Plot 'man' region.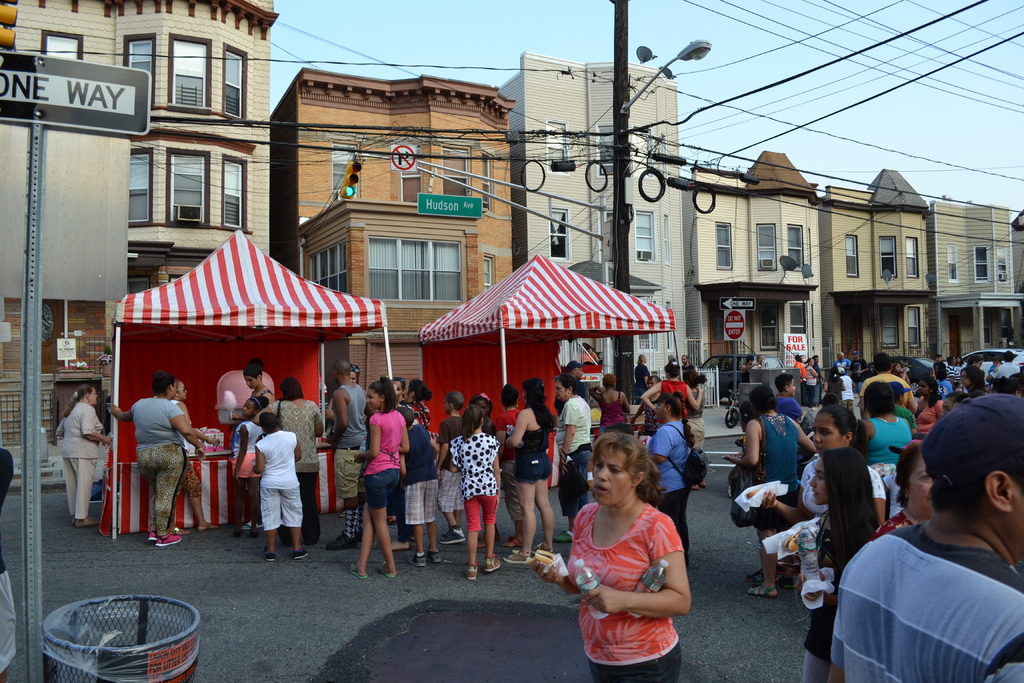
Plotted at bbox=(856, 352, 918, 416).
